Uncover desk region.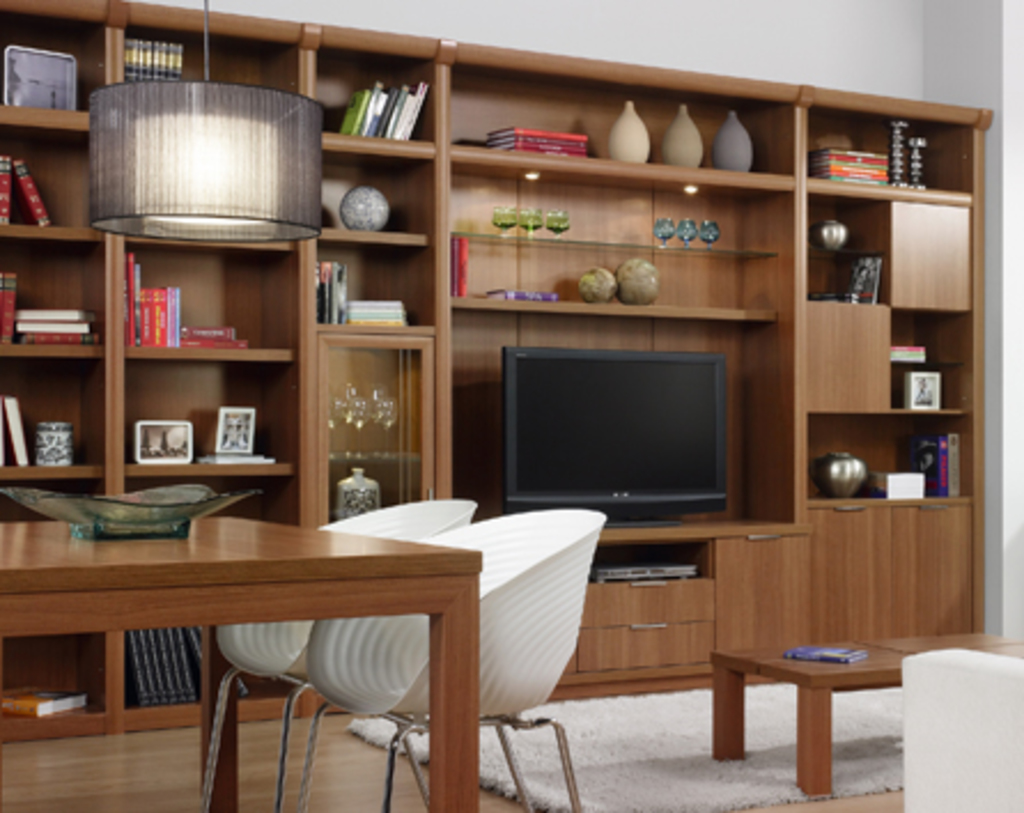
Uncovered: (x1=34, y1=494, x2=556, y2=792).
